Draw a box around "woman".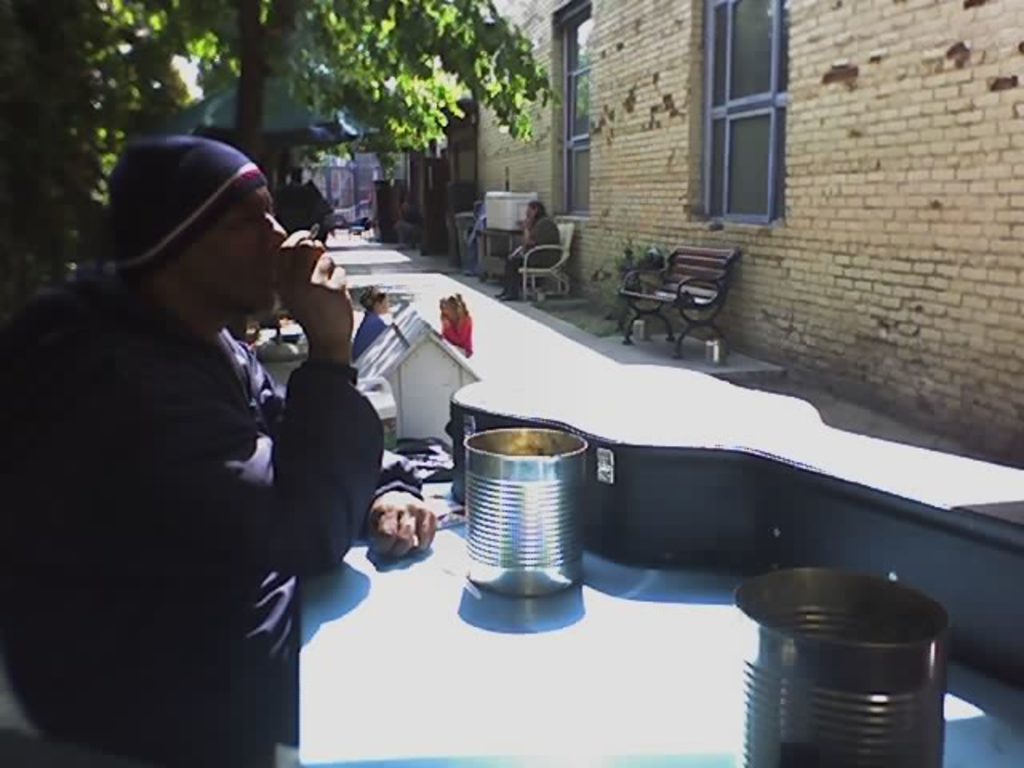
440, 293, 467, 355.
